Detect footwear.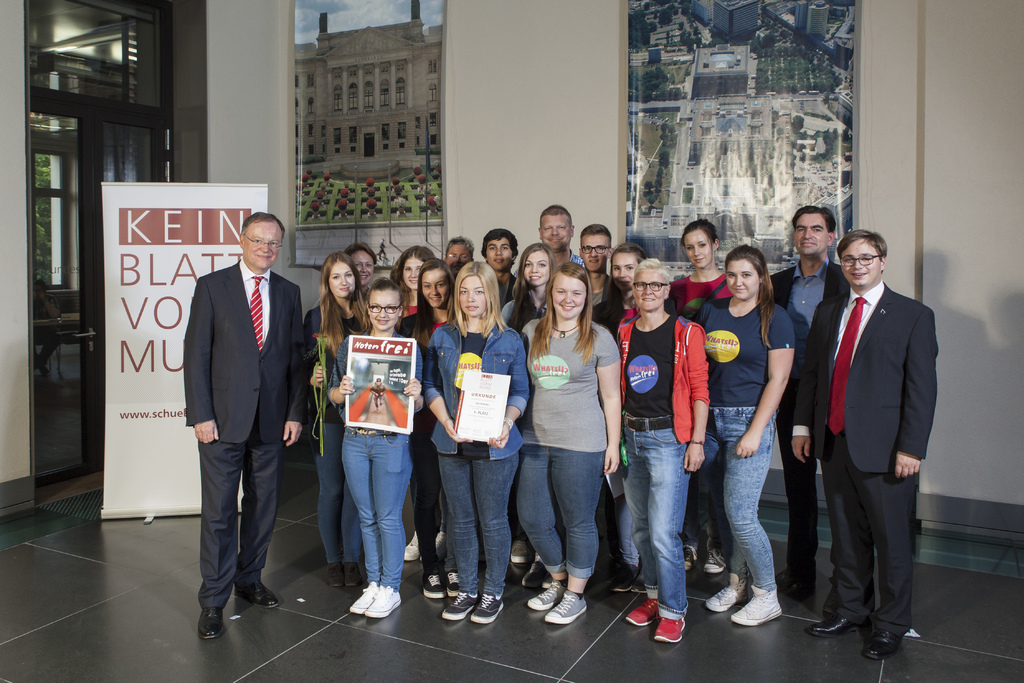
Detected at region(405, 533, 421, 561).
